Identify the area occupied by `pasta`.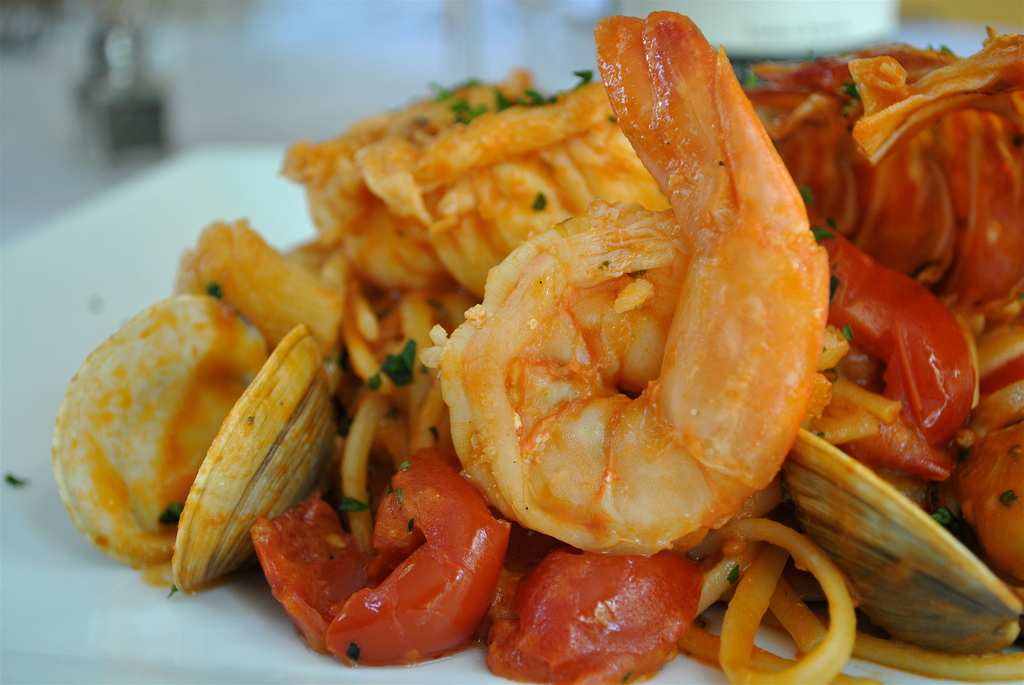
Area: box=[145, 0, 941, 684].
